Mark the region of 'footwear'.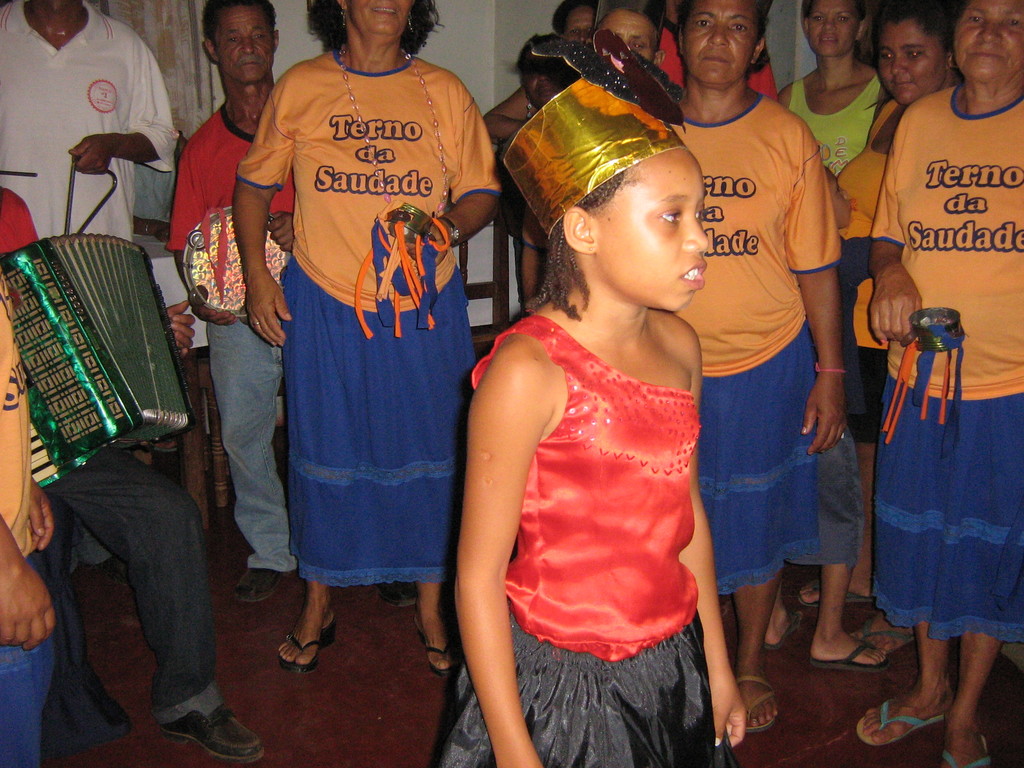
Region: bbox=[849, 616, 919, 653].
